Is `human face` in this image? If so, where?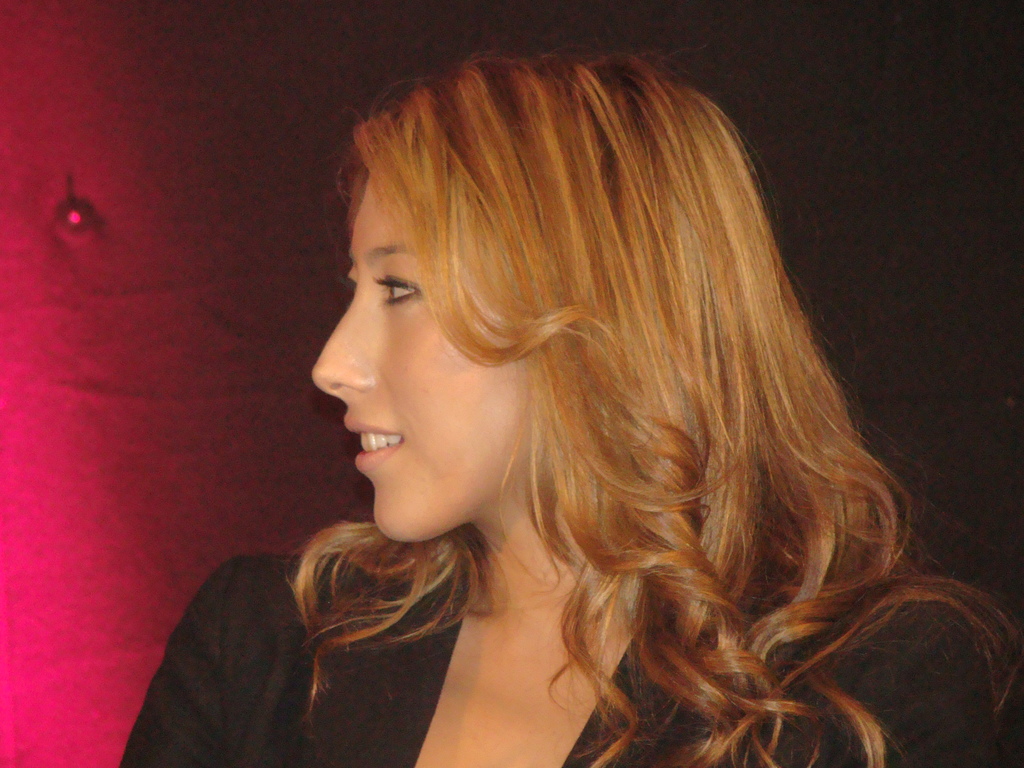
Yes, at {"x1": 310, "y1": 164, "x2": 538, "y2": 550}.
